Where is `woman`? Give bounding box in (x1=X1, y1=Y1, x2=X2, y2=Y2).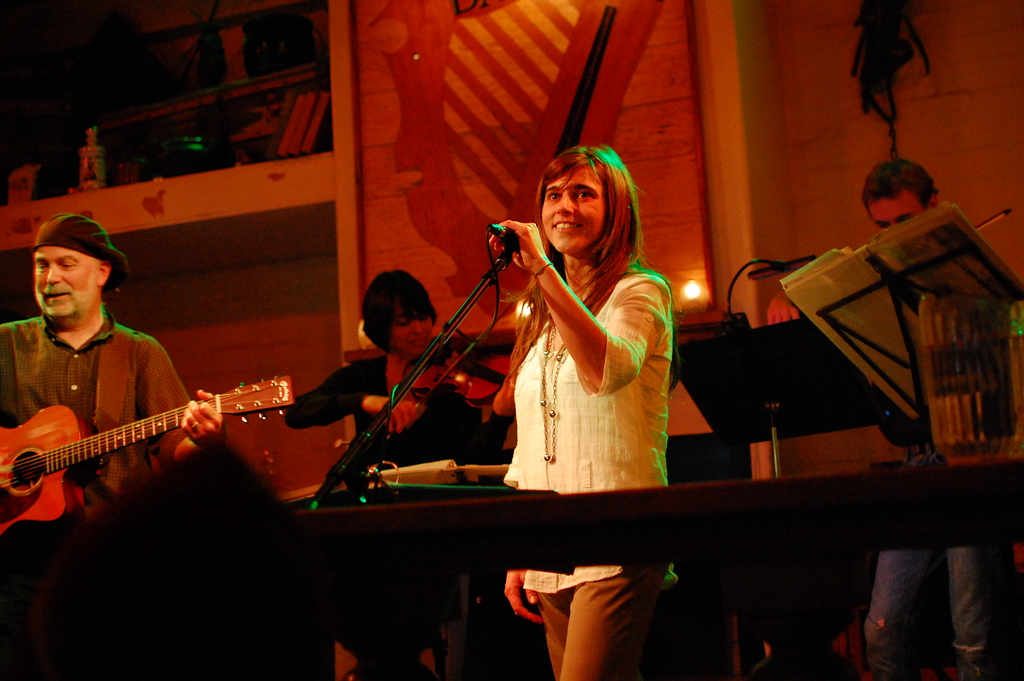
(x1=285, y1=270, x2=515, y2=680).
